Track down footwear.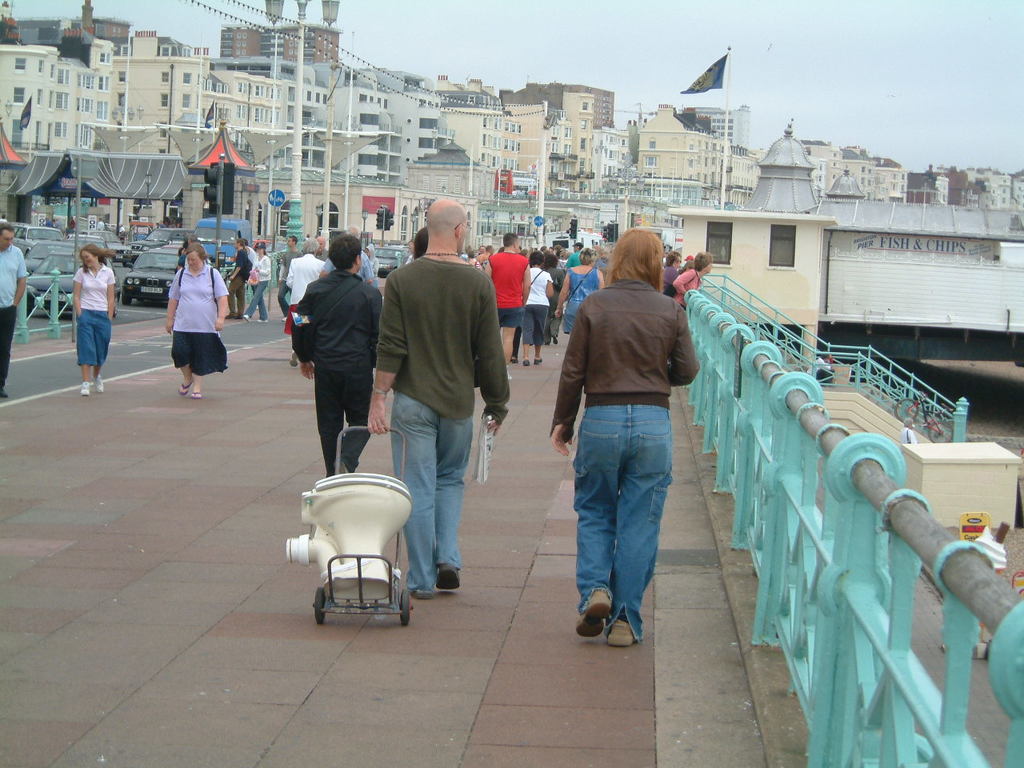
Tracked to (82,382,90,394).
